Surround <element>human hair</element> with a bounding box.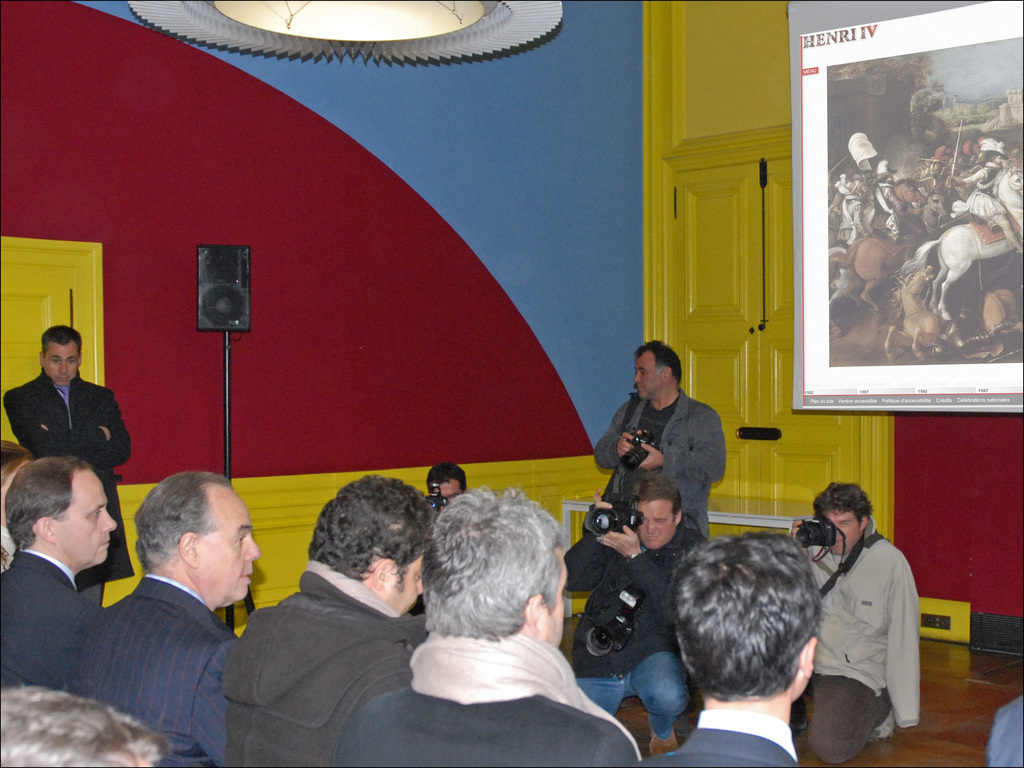
(left=427, top=461, right=465, bottom=490).
